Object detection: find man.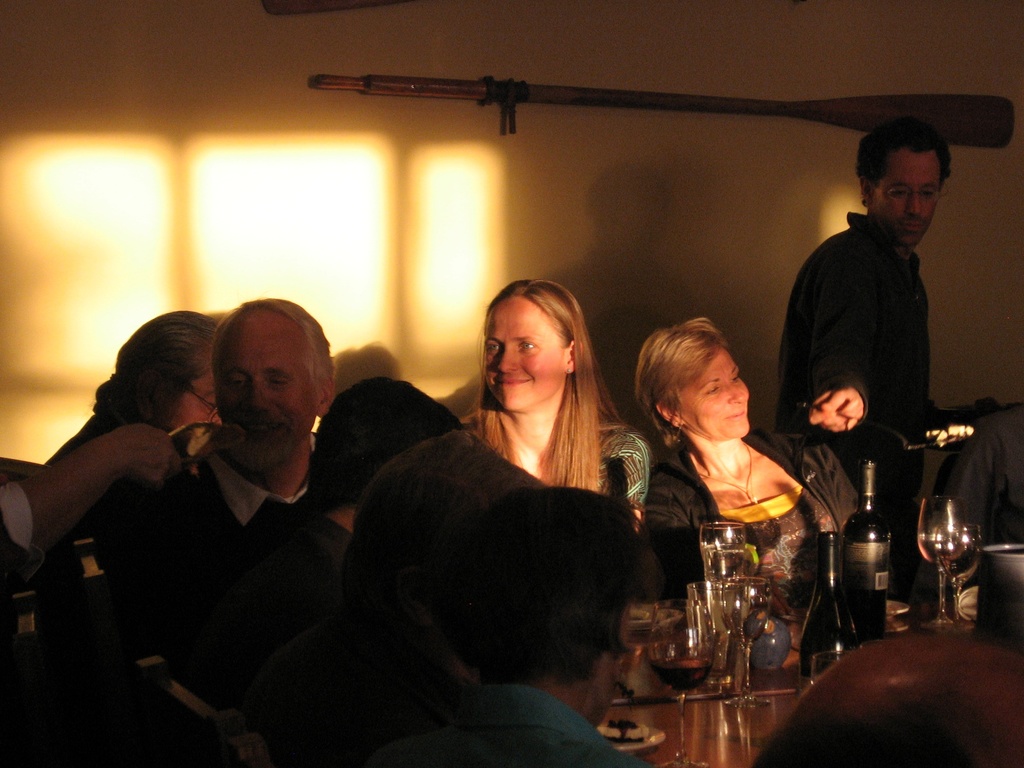
(108, 292, 332, 717).
